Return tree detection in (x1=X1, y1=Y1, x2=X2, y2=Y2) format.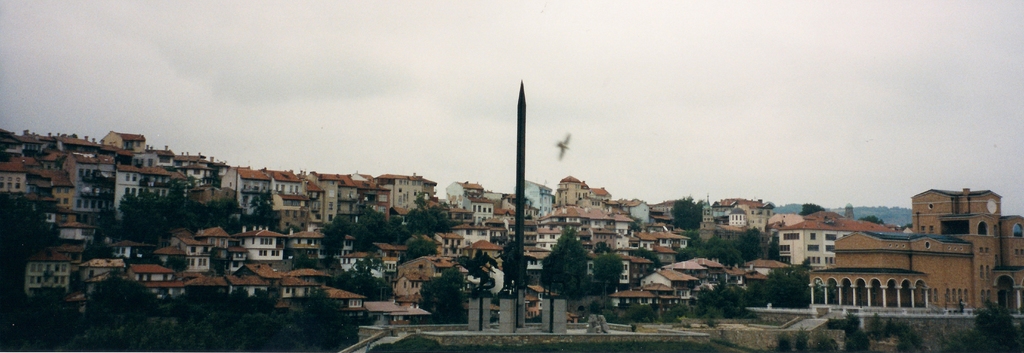
(x1=942, y1=302, x2=1022, y2=352).
